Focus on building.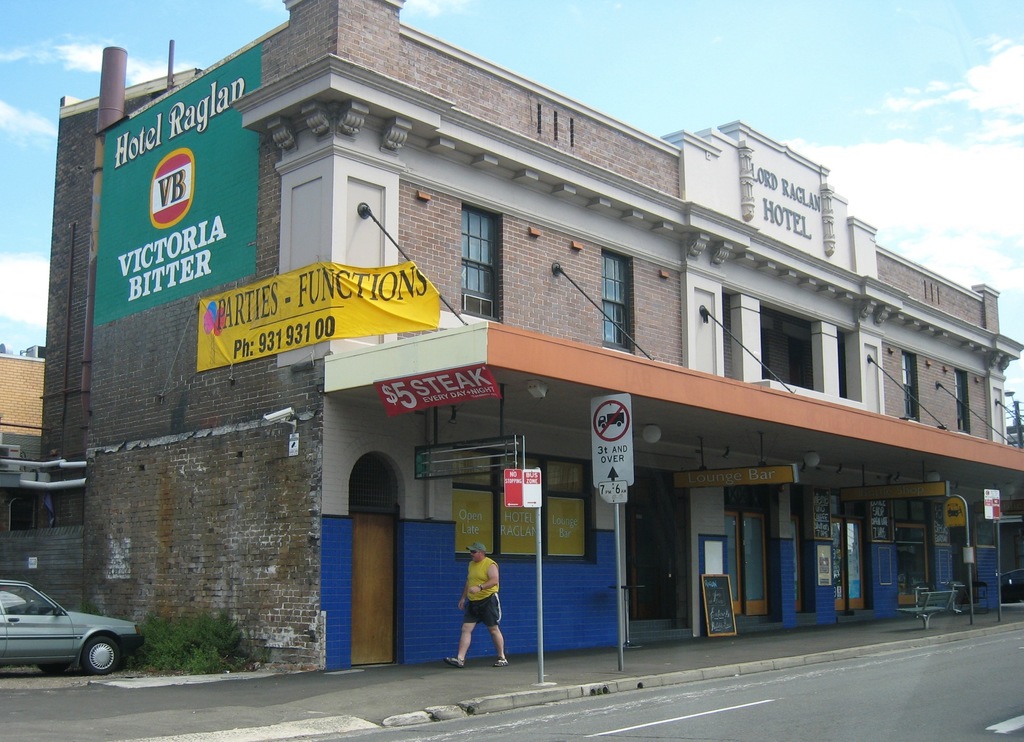
Focused at [94,0,1023,670].
